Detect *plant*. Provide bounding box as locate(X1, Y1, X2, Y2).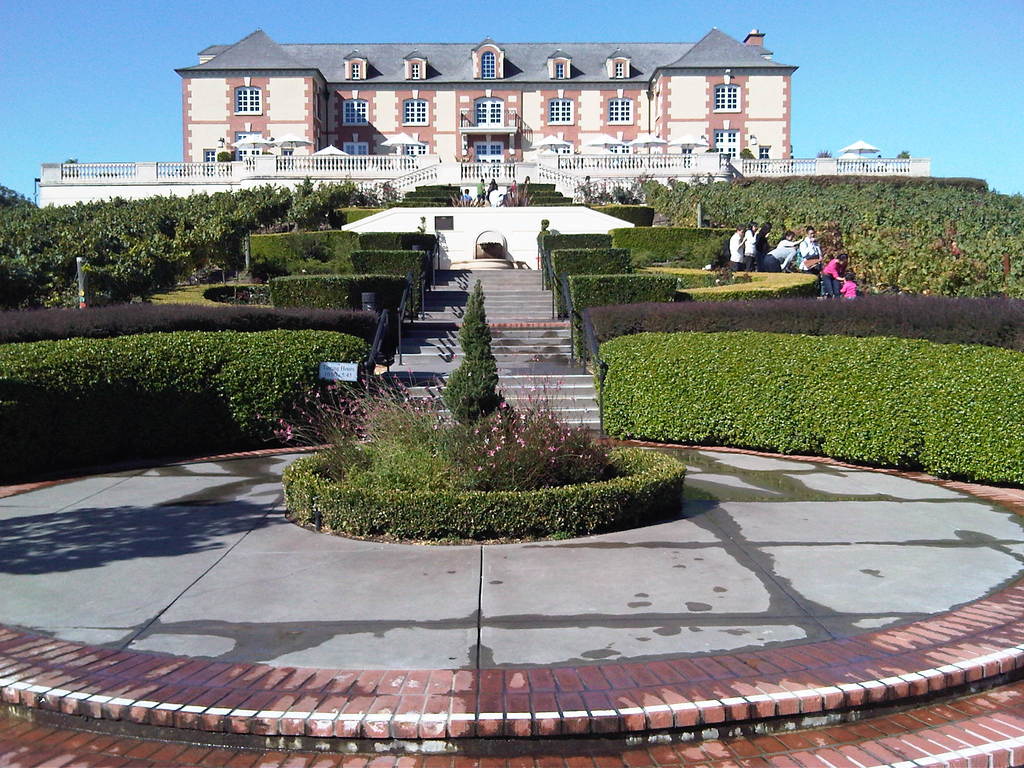
locate(357, 230, 445, 269).
